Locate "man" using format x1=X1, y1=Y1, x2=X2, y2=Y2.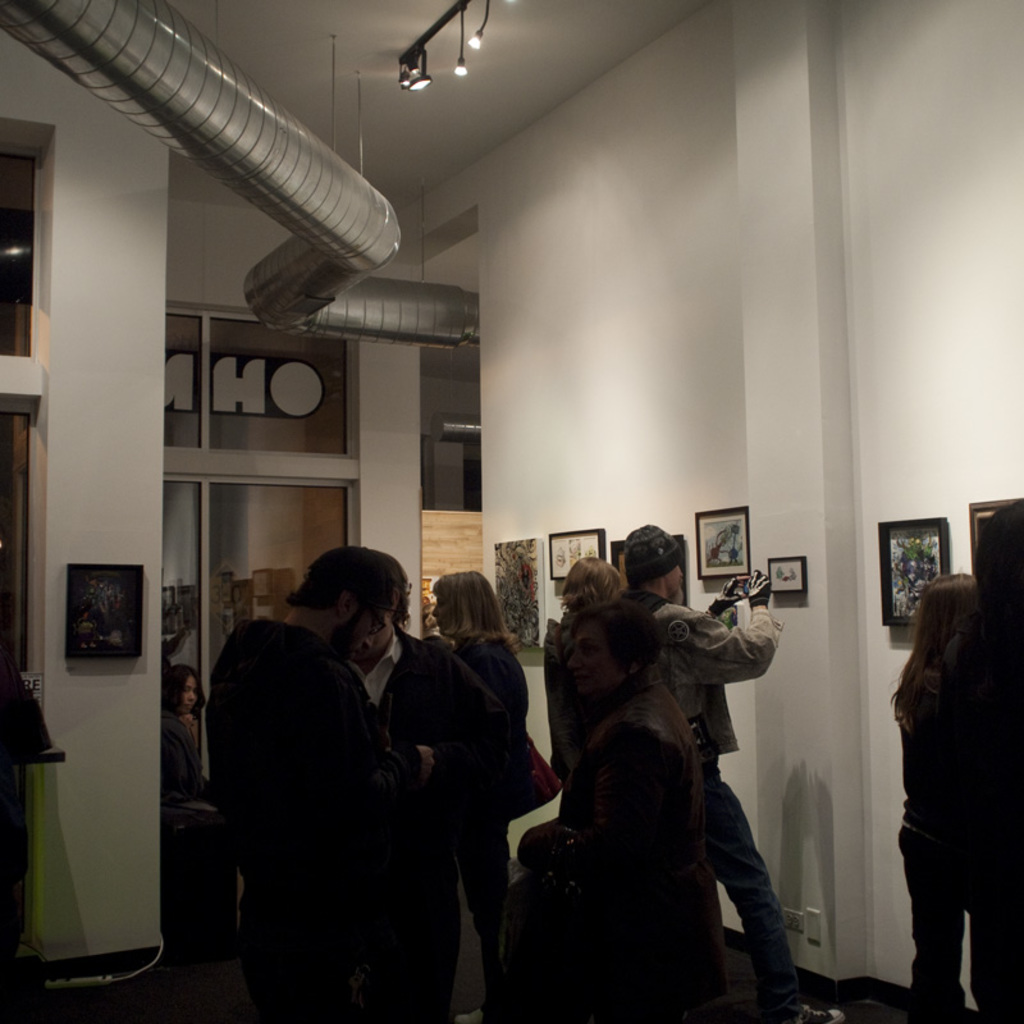
x1=621, y1=526, x2=847, y2=1023.
